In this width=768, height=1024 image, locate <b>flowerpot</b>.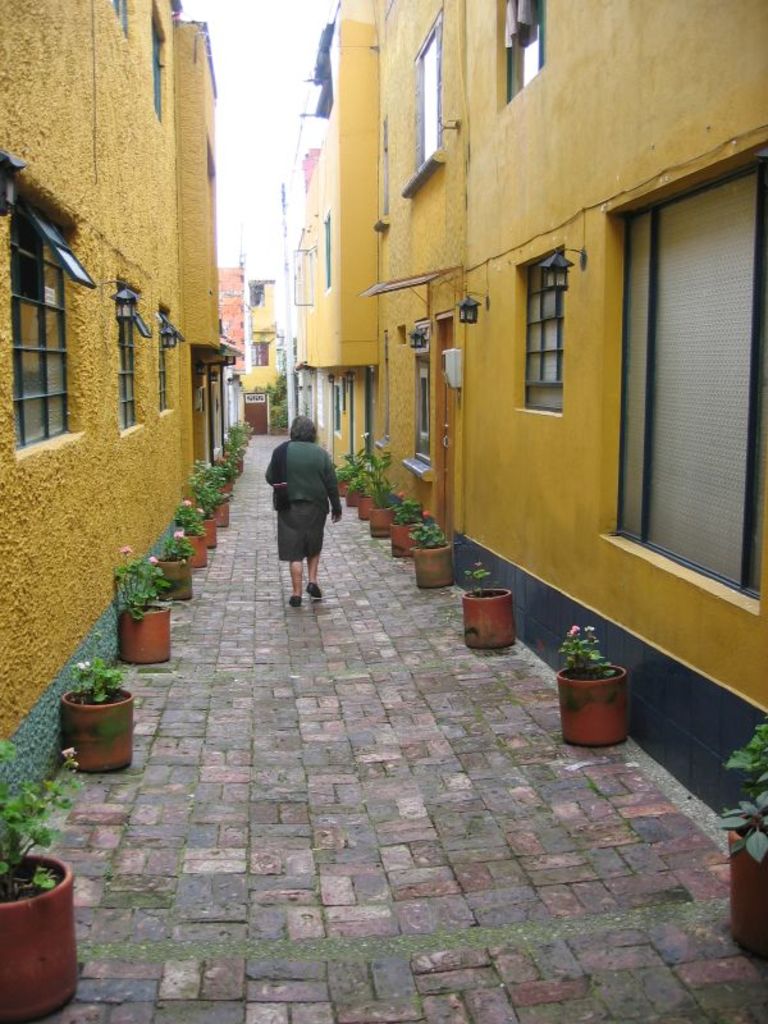
Bounding box: (left=201, top=517, right=215, bottom=558).
